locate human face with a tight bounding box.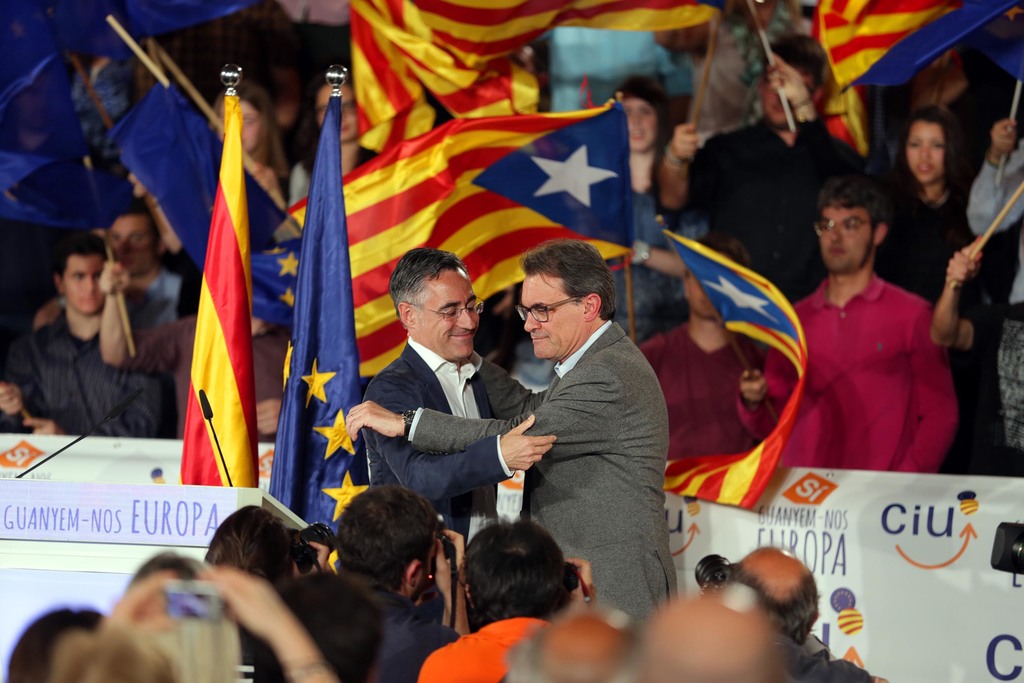
rect(623, 95, 652, 149).
